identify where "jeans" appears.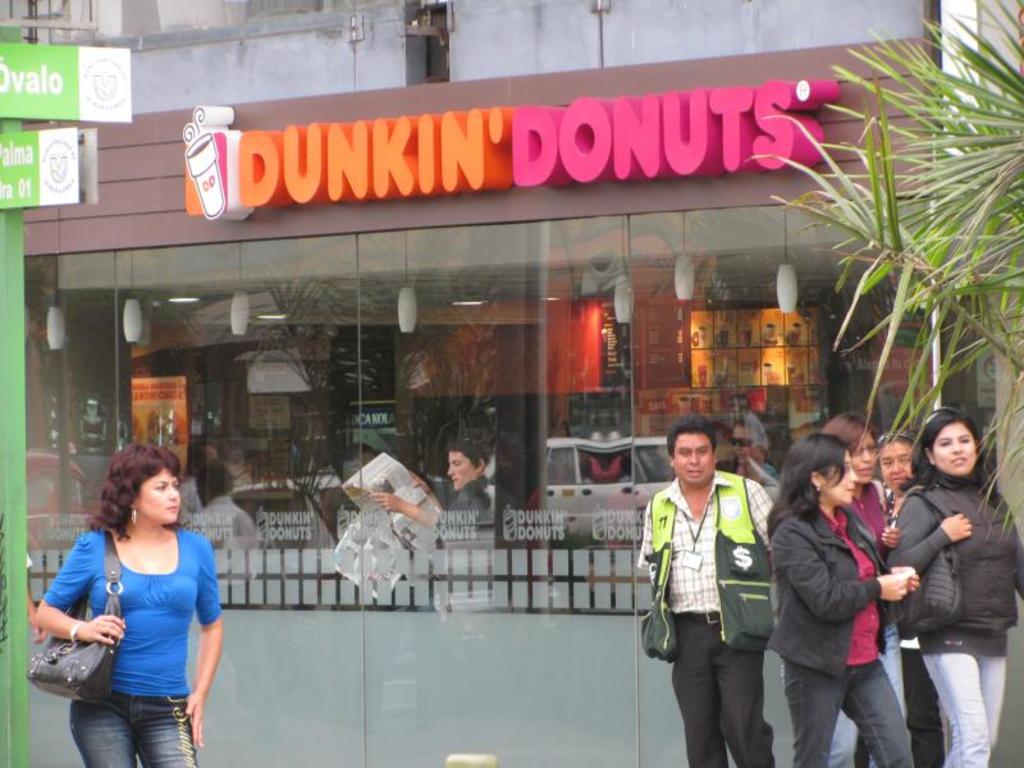
Appears at Rect(785, 623, 901, 767).
